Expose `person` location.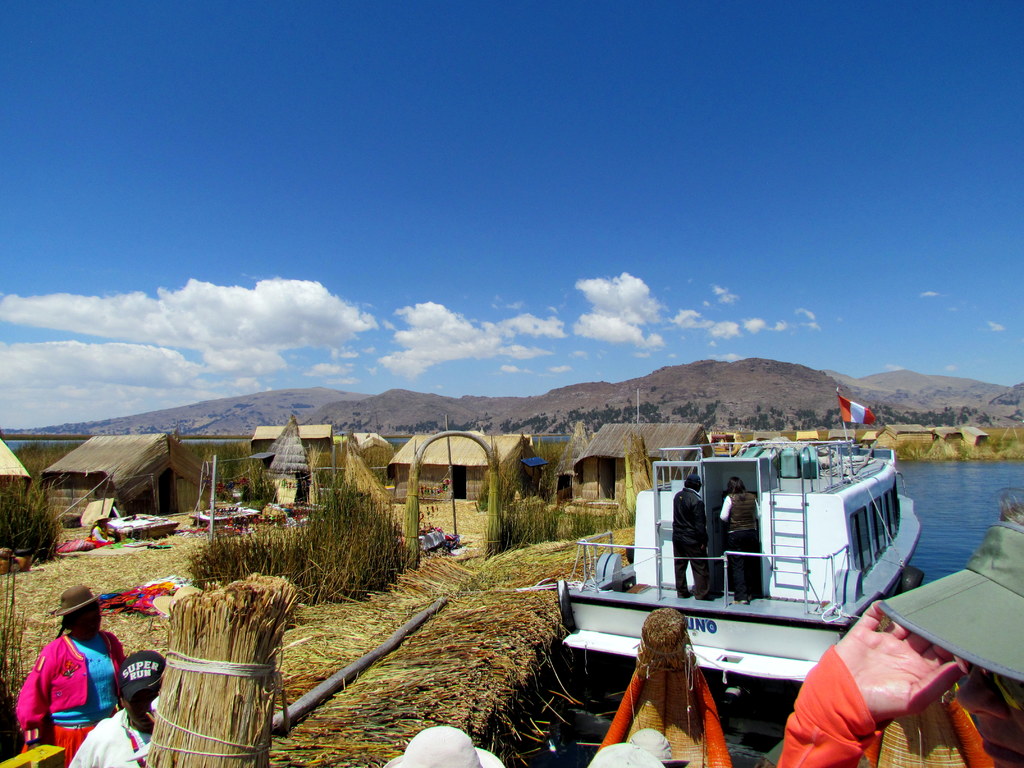
Exposed at l=665, t=463, r=716, b=605.
